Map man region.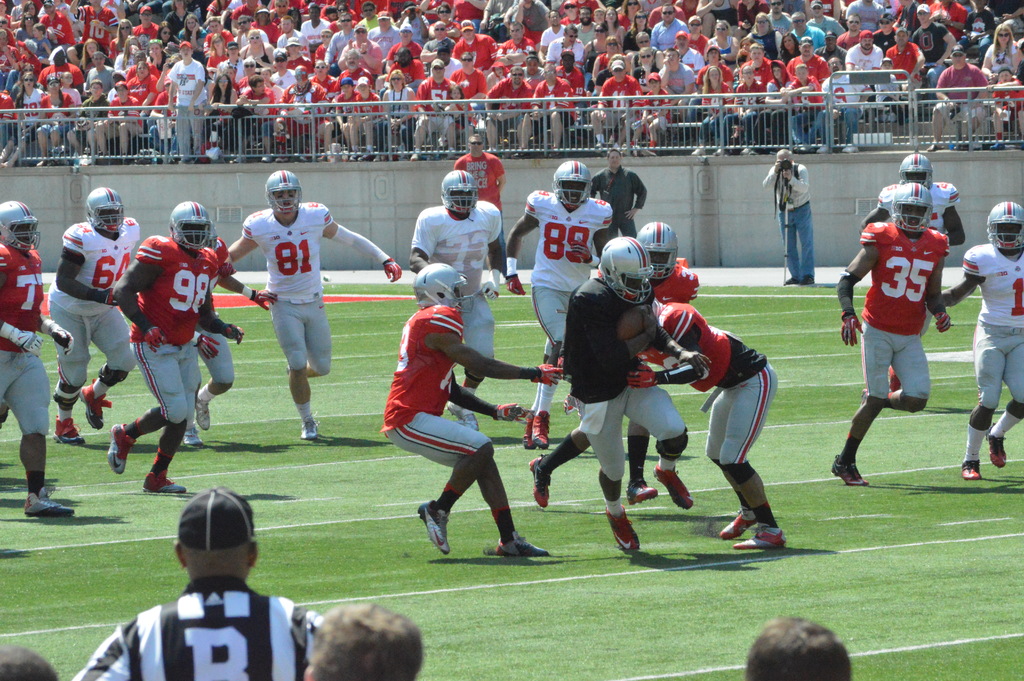
Mapped to <bbox>829, 181, 958, 486</bbox>.
